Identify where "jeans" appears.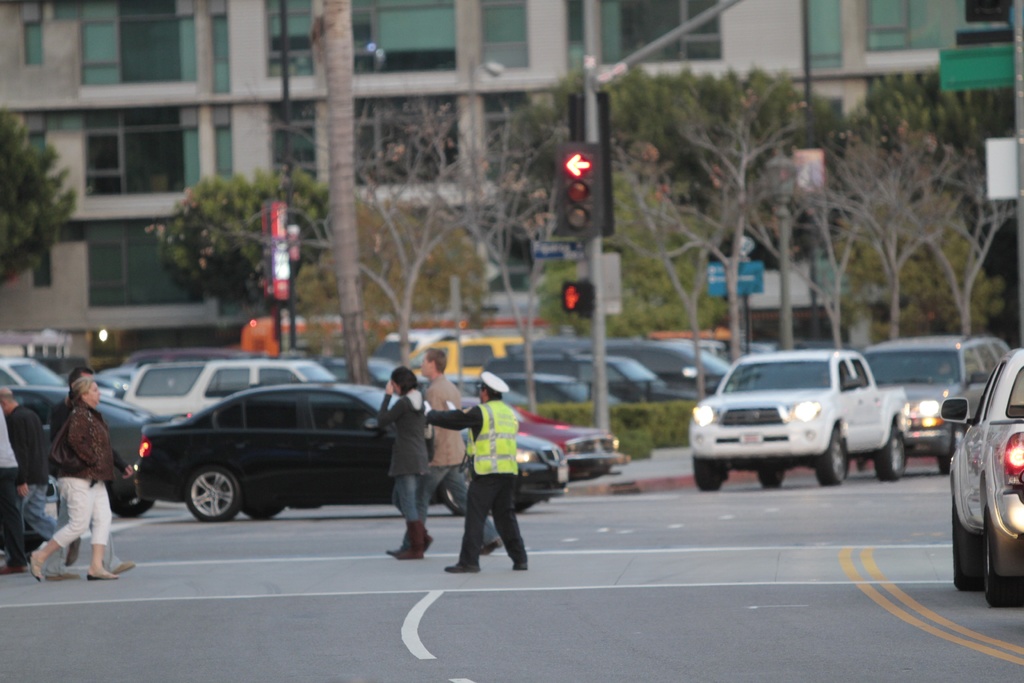
Appears at BBox(423, 467, 499, 545).
